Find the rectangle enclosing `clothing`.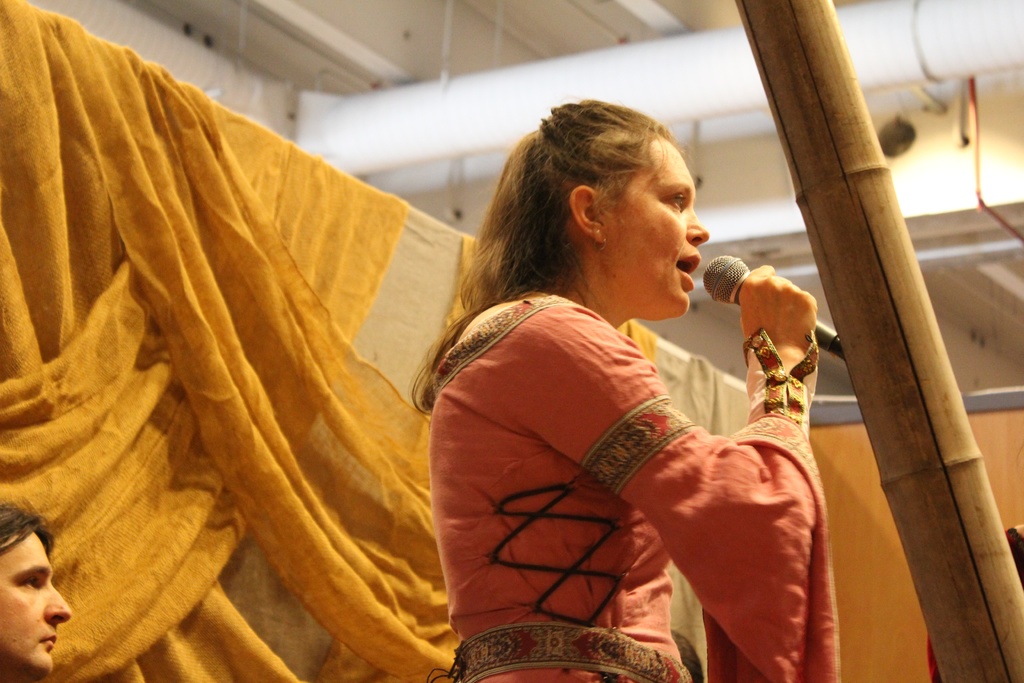
{"x1": 436, "y1": 235, "x2": 826, "y2": 661}.
